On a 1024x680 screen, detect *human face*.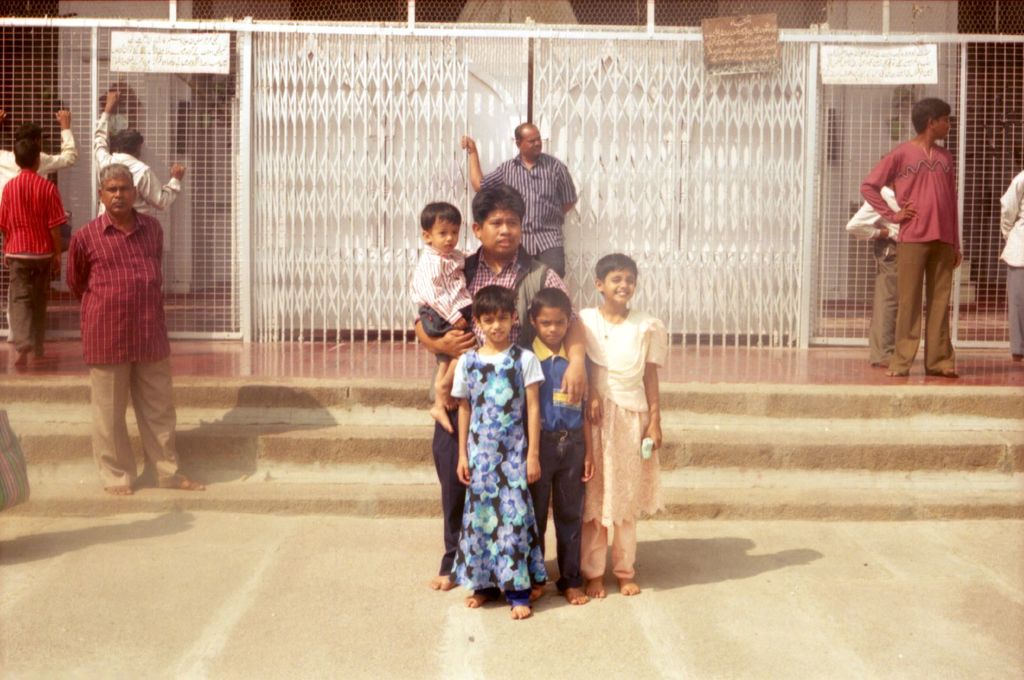
crop(99, 180, 133, 213).
